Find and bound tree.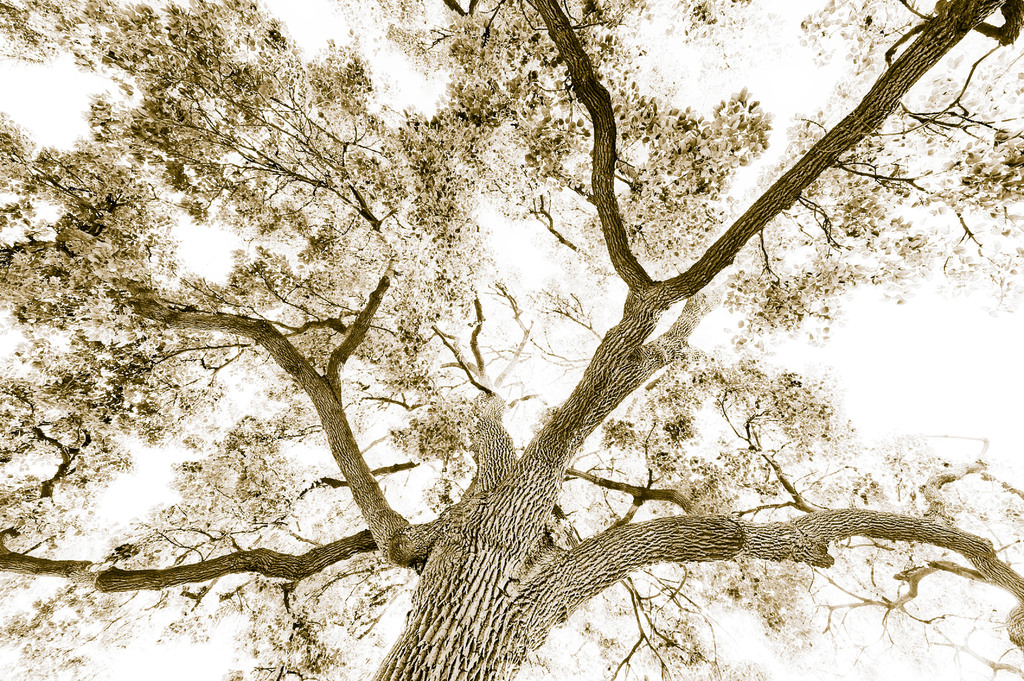
Bound: bbox(0, 0, 1023, 680).
